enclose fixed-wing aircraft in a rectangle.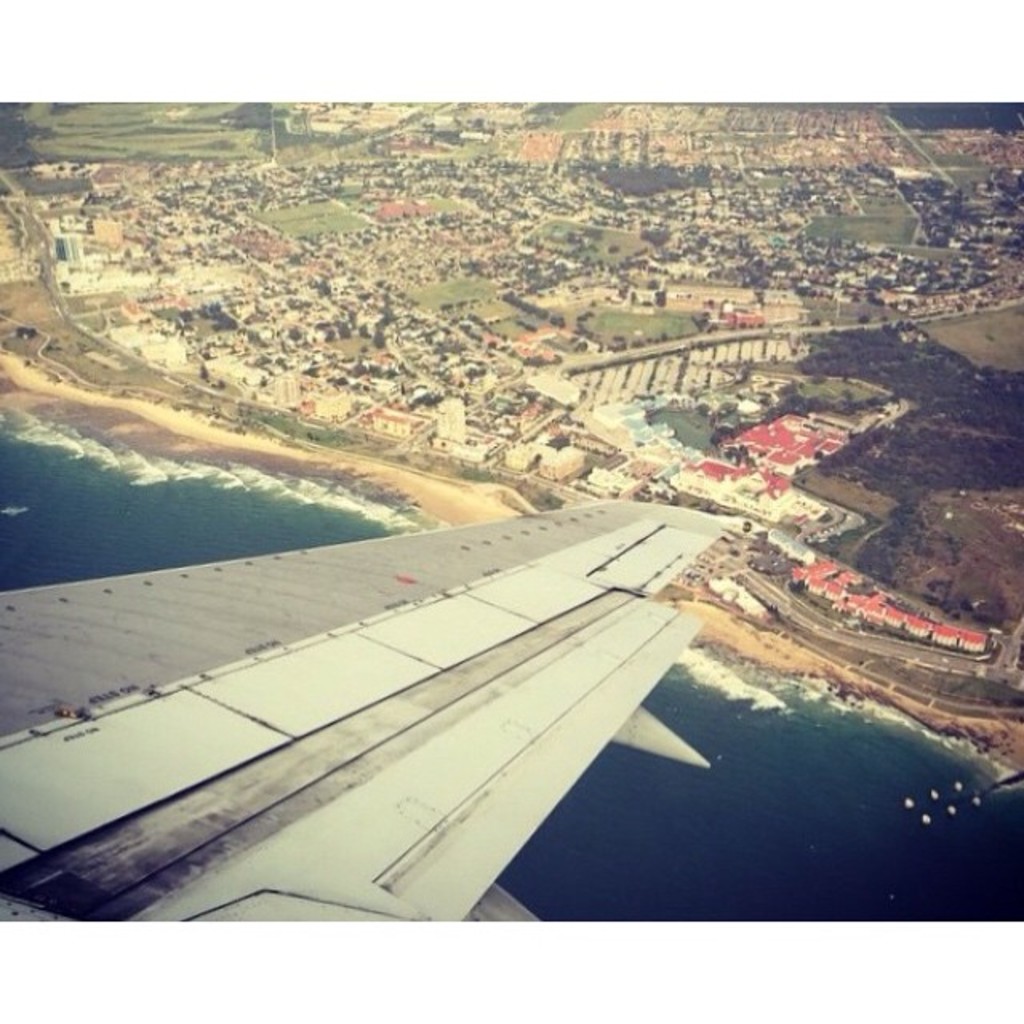
select_region(0, 496, 714, 930).
